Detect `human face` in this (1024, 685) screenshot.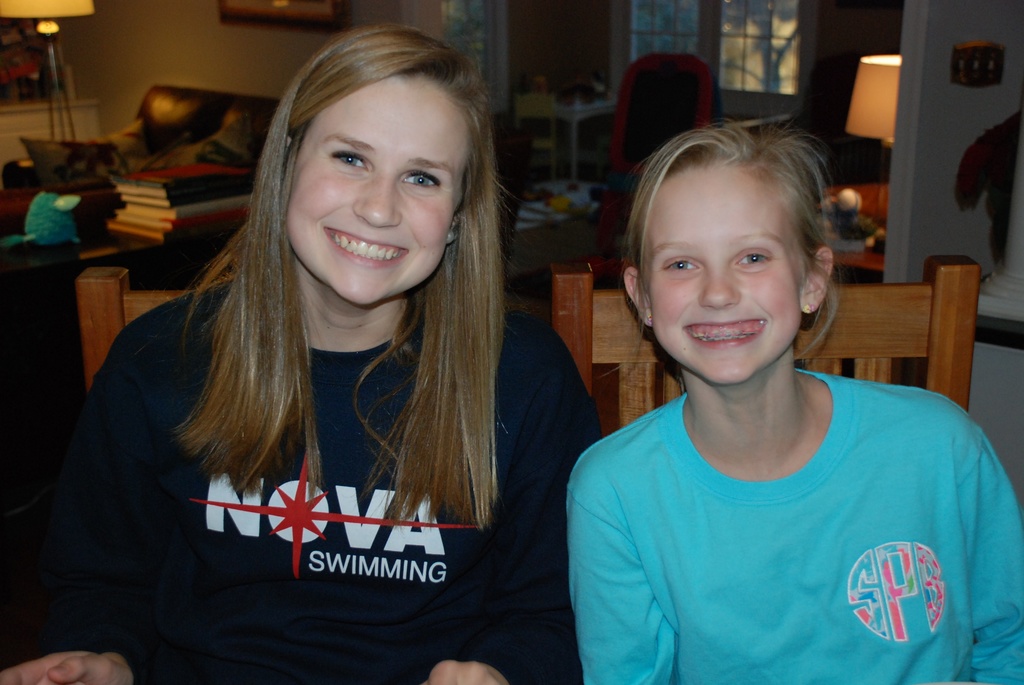
Detection: [286, 74, 465, 306].
